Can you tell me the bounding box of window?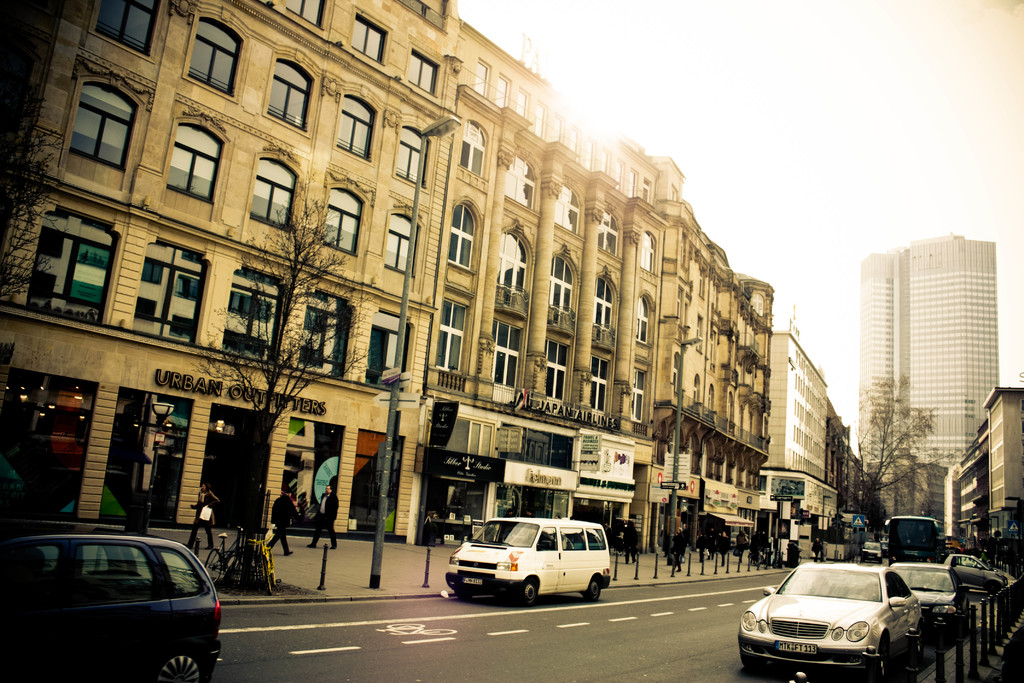
<bbox>323, 179, 364, 254</bbox>.
